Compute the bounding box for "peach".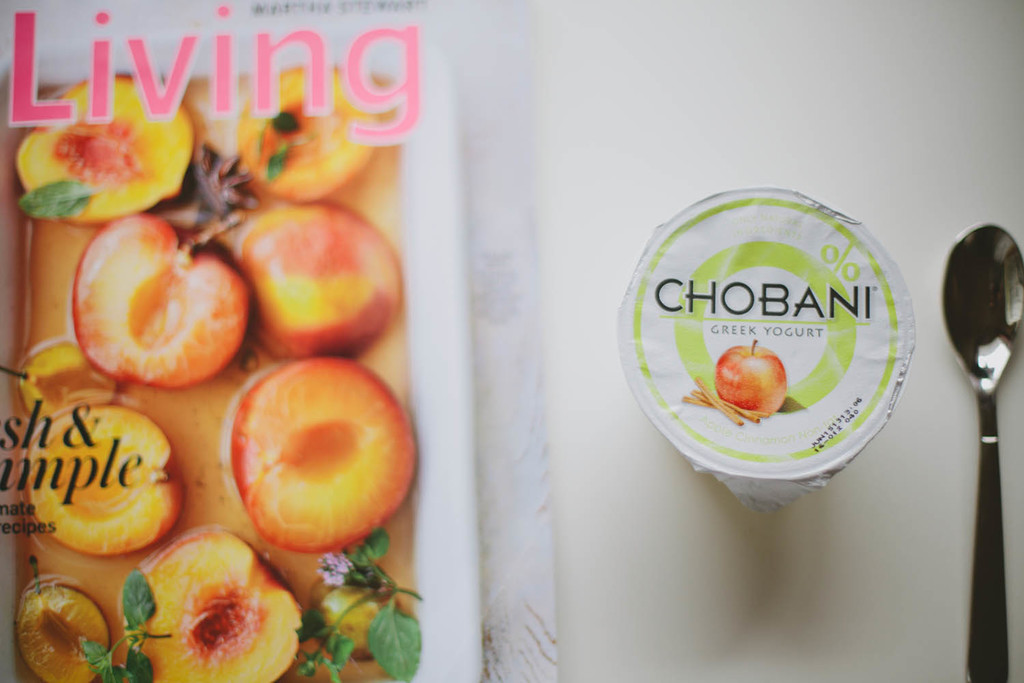
left=236, top=65, right=393, bottom=201.
